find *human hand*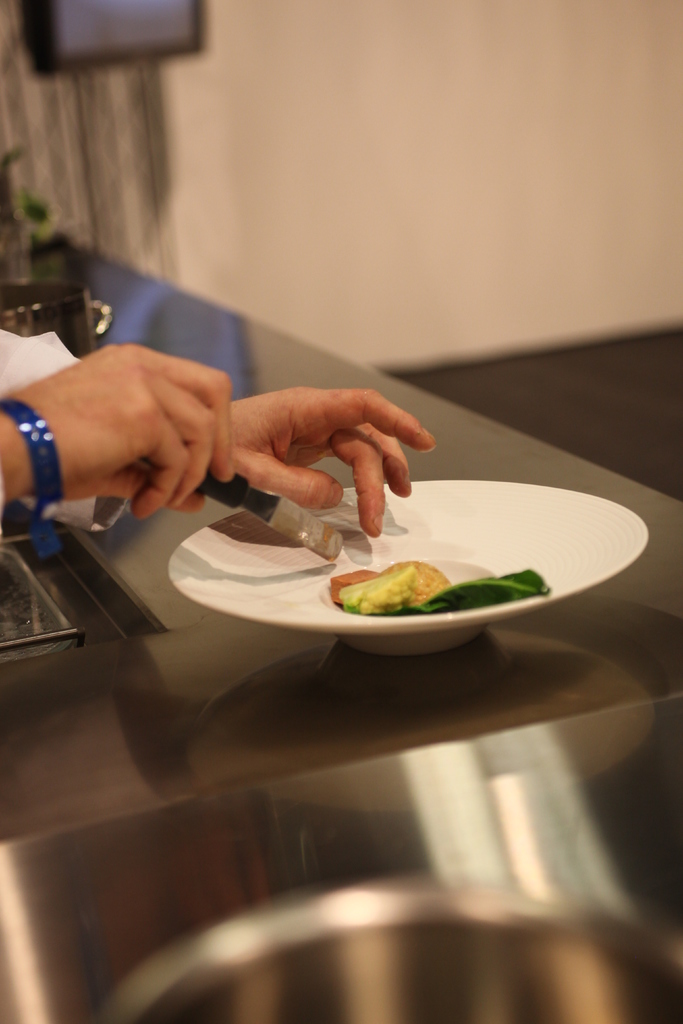
detection(229, 381, 437, 534)
